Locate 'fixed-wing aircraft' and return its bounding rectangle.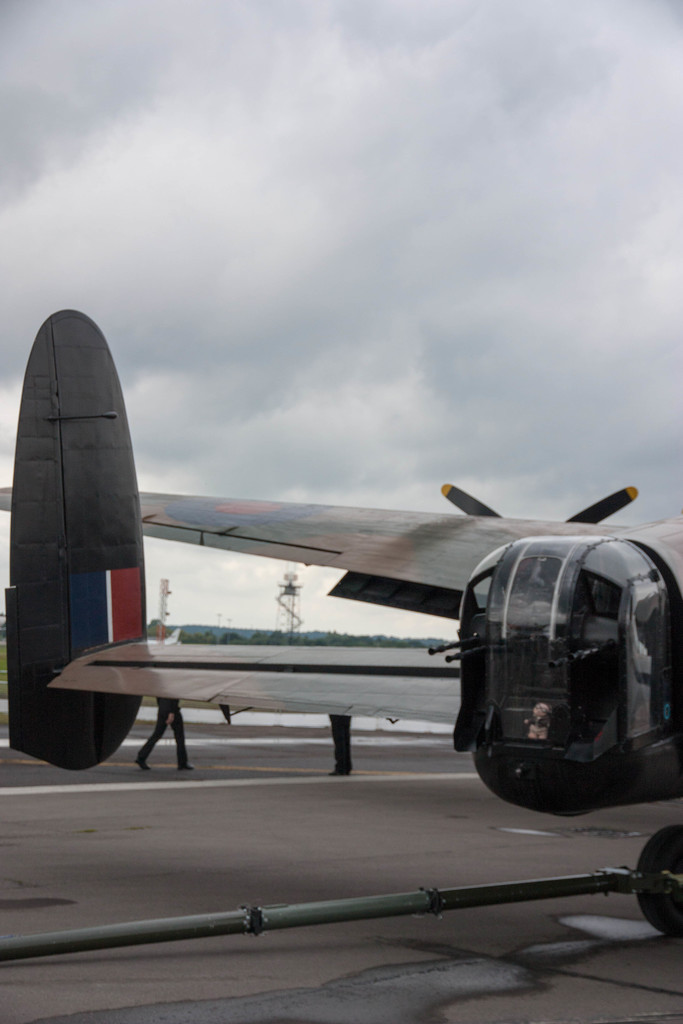
box(1, 298, 682, 948).
